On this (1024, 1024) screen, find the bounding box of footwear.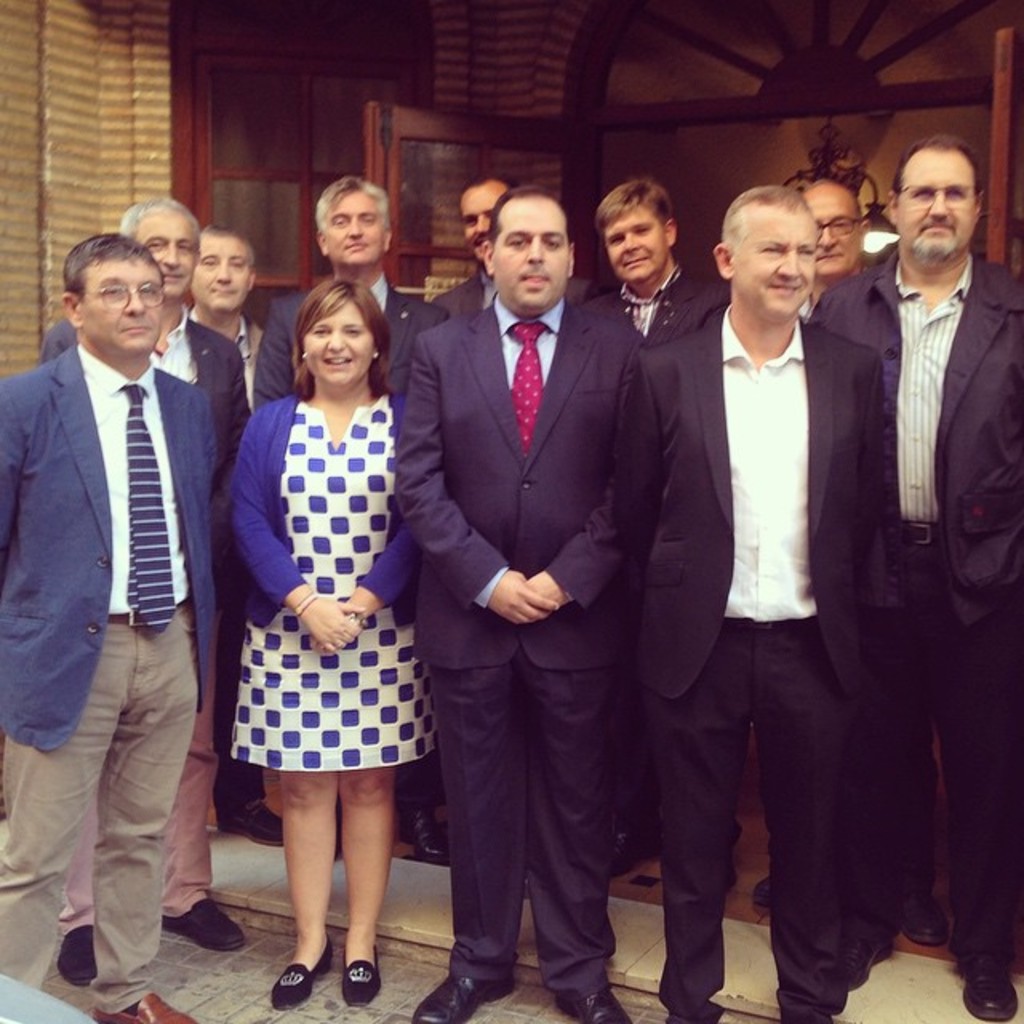
Bounding box: bbox(158, 898, 245, 950).
